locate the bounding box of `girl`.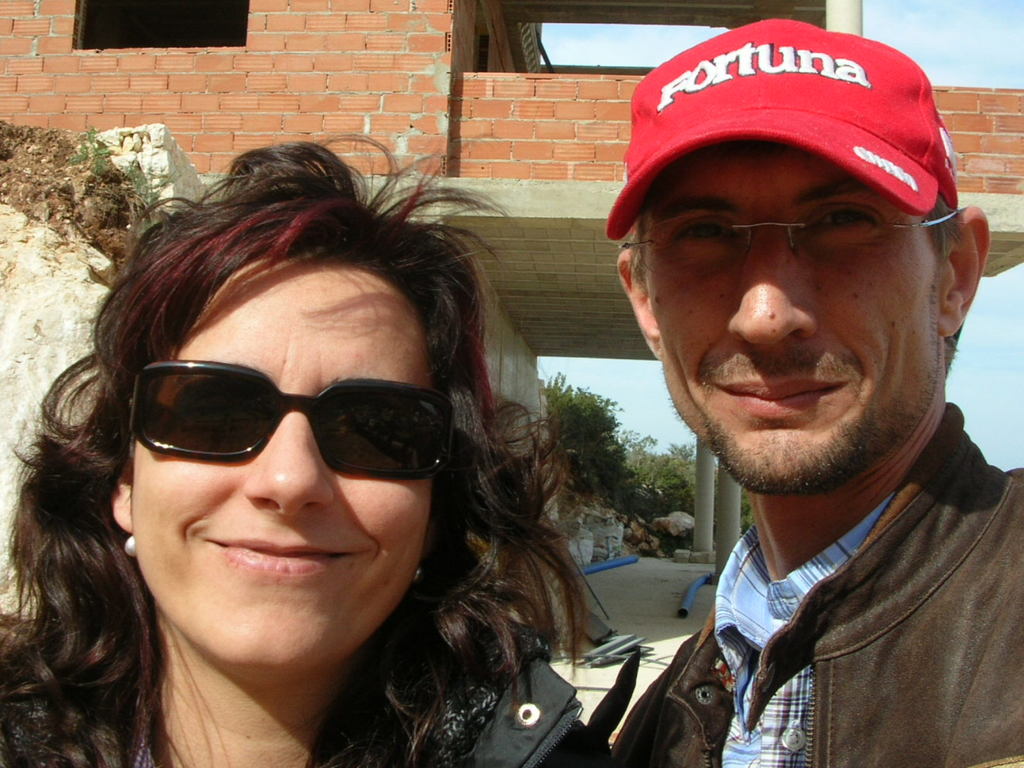
Bounding box: [x1=0, y1=145, x2=622, y2=760].
